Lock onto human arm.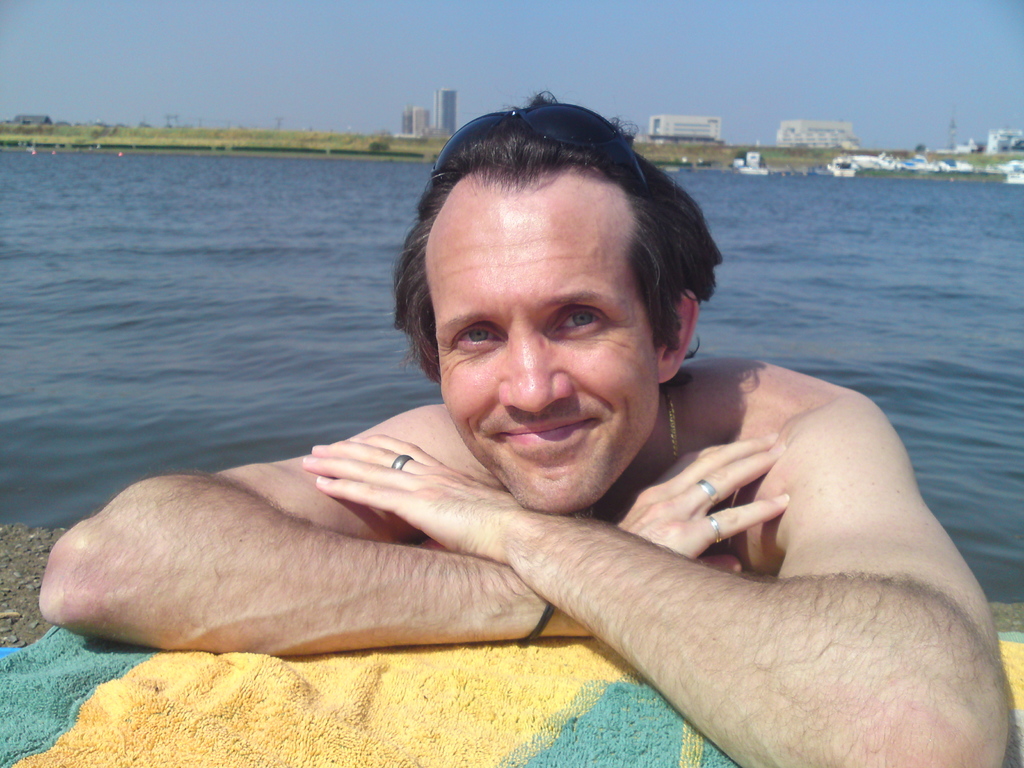
Locked: box=[30, 397, 780, 659].
